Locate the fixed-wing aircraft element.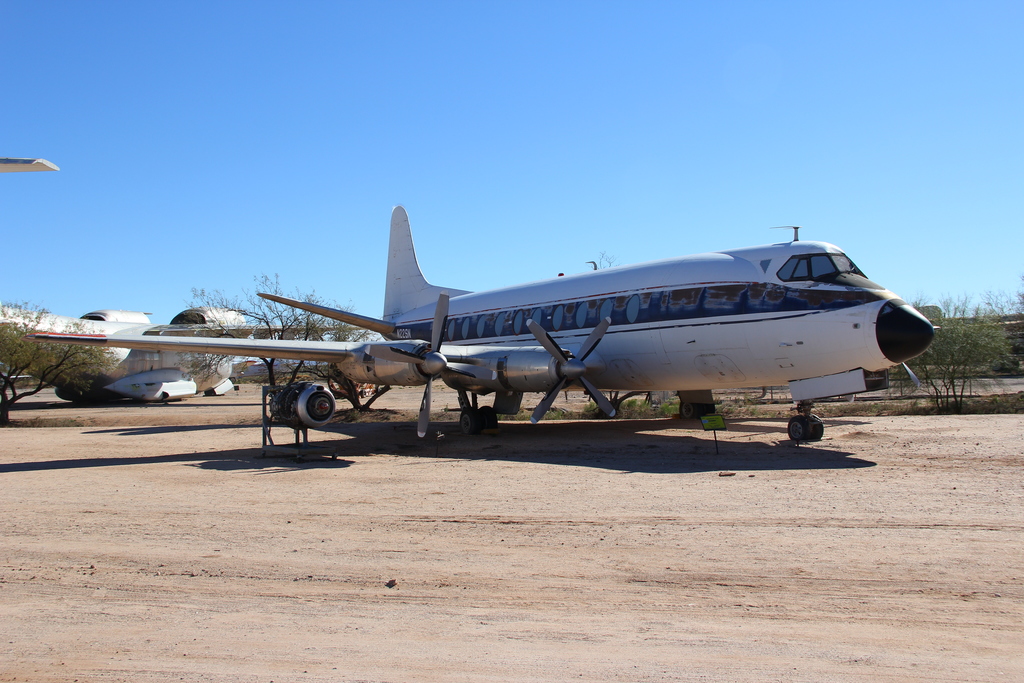
Element bbox: box=[0, 306, 362, 406].
